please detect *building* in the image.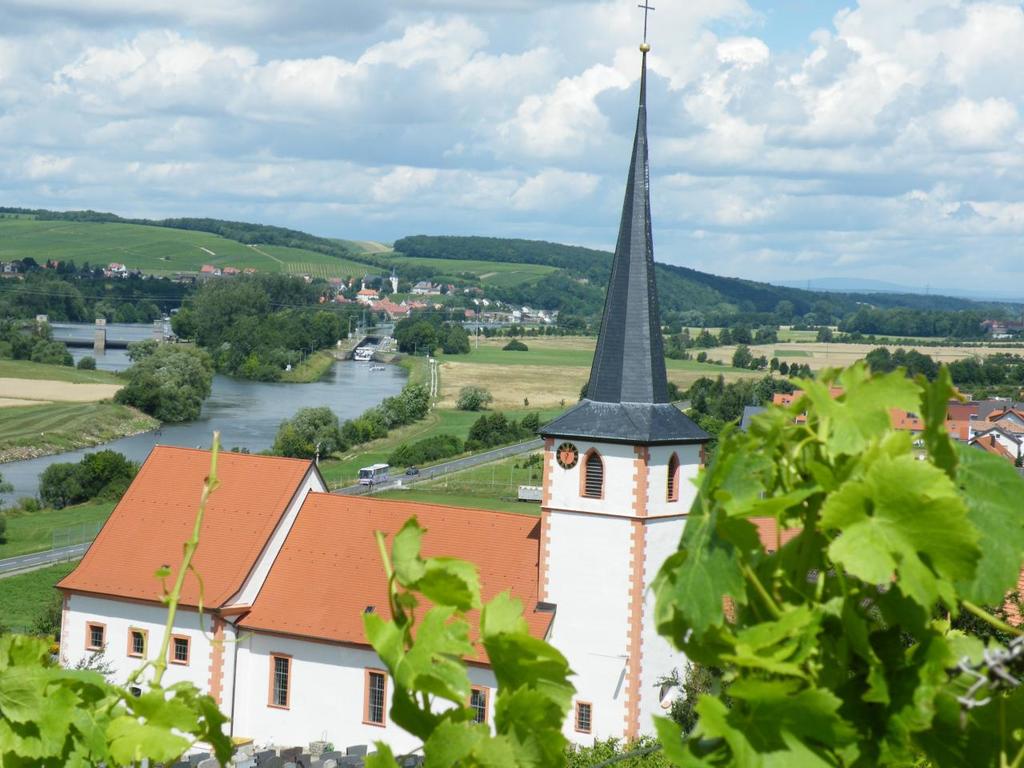
{"left": 51, "top": 0, "right": 714, "bottom": 762}.
